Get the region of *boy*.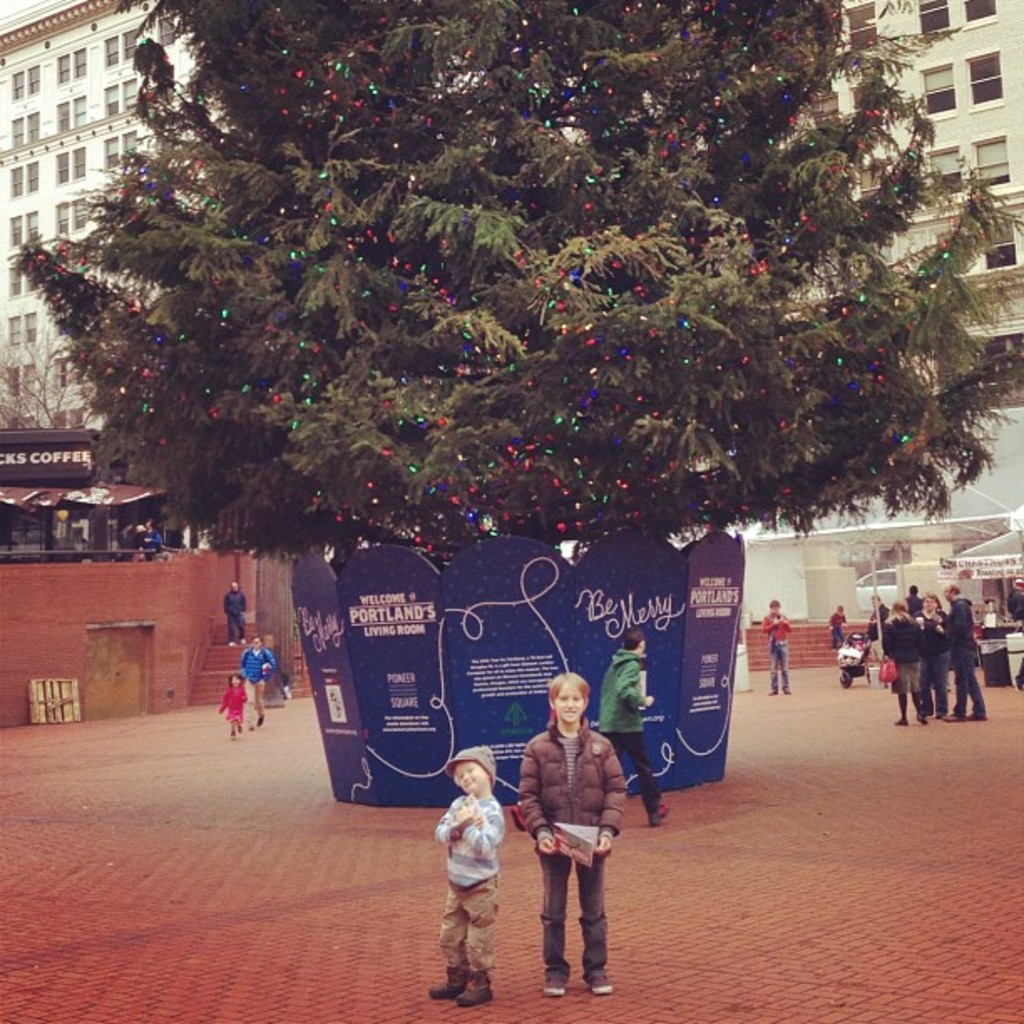
522,674,624,997.
